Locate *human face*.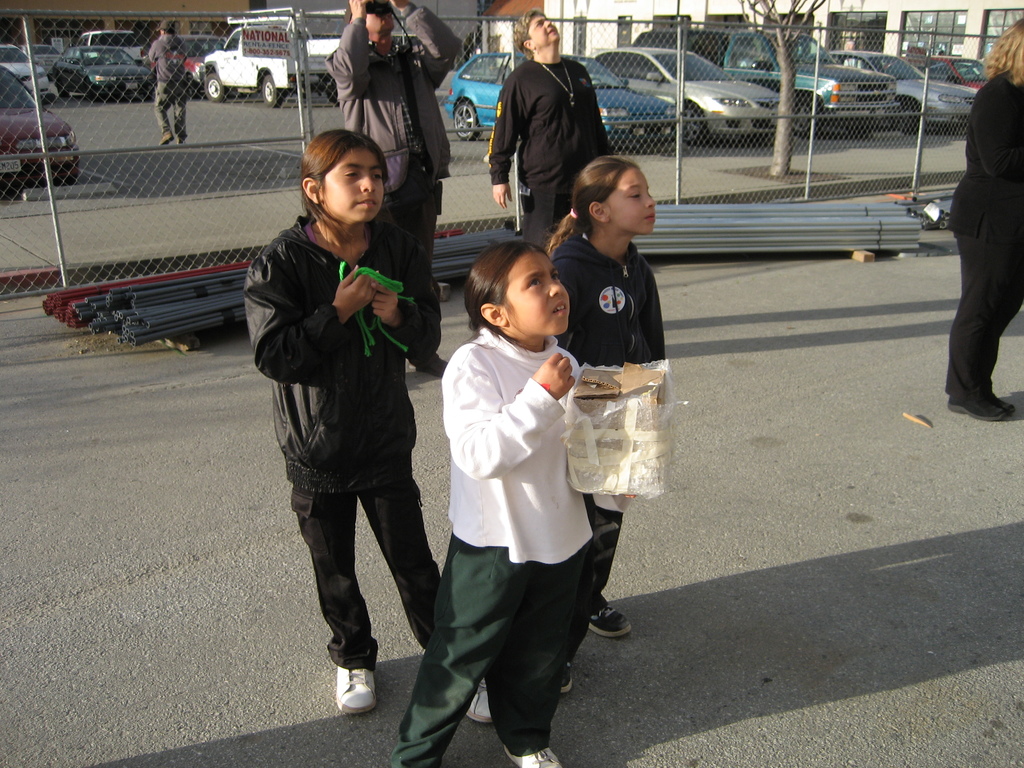
Bounding box: x1=527 y1=11 x2=561 y2=49.
